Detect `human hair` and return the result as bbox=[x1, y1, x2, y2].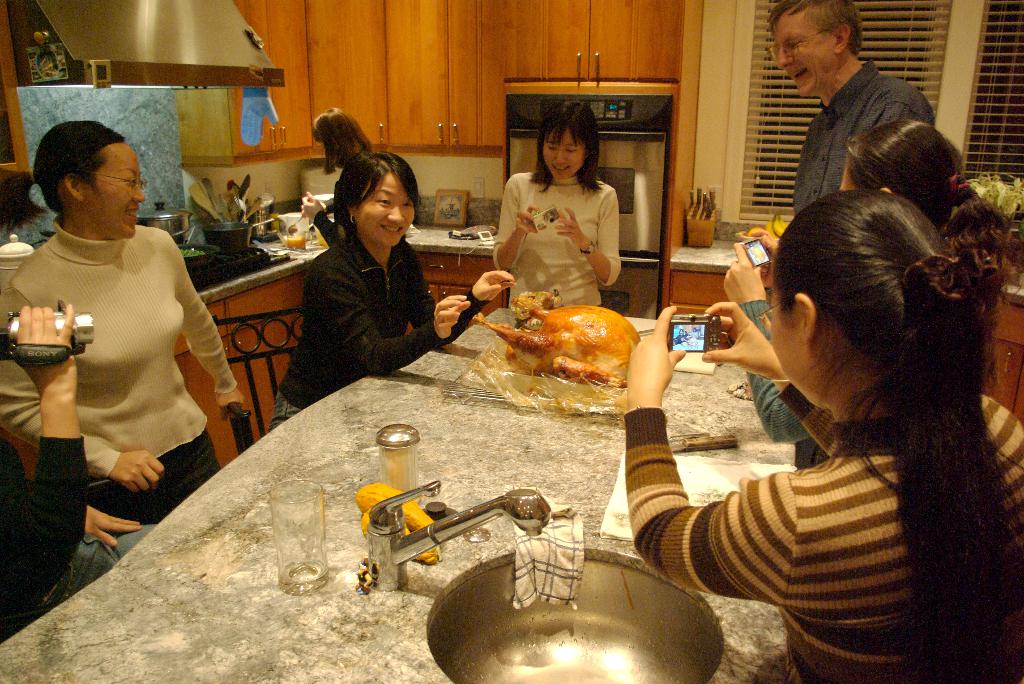
bbox=[334, 149, 424, 210].
